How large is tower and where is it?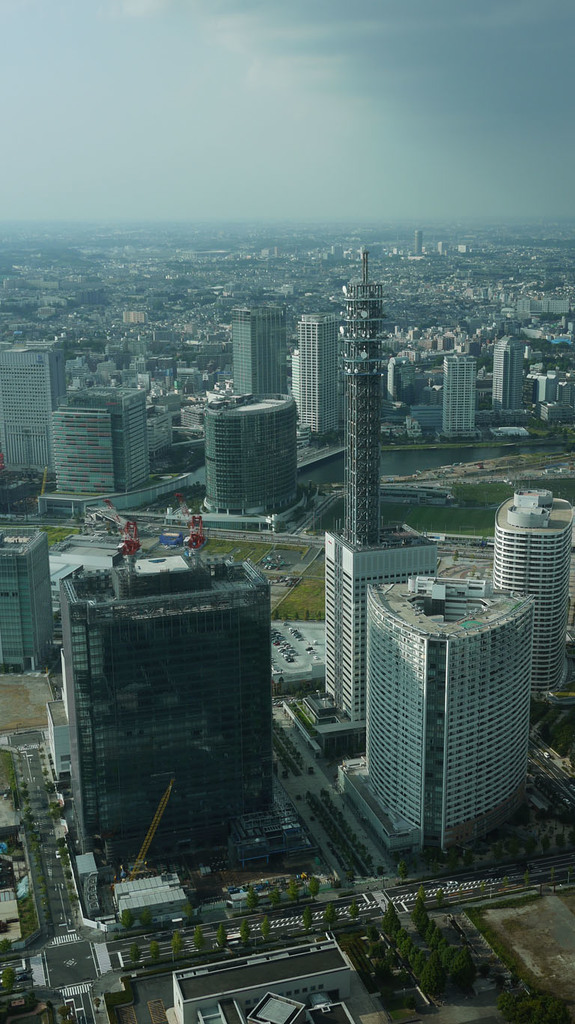
Bounding box: x1=492 y1=484 x2=574 y2=686.
